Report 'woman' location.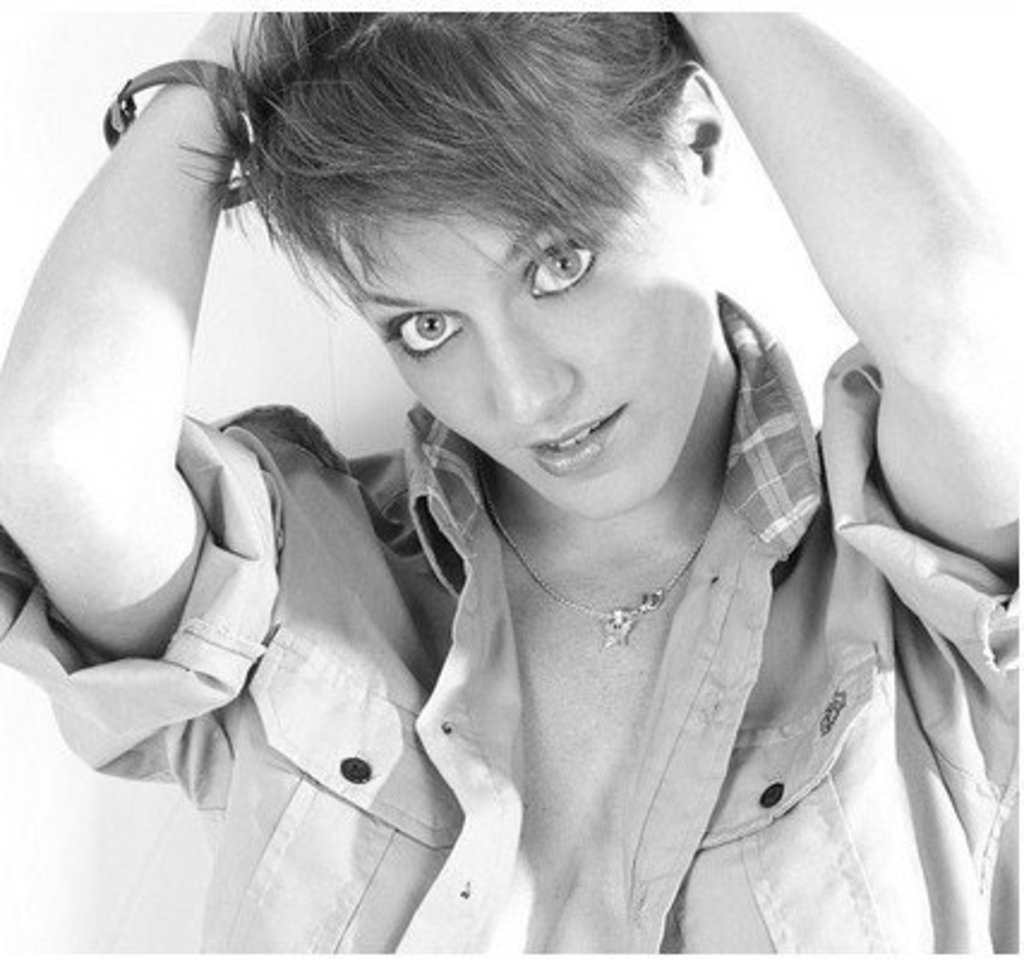
Report: left=26, top=0, right=988, bottom=957.
